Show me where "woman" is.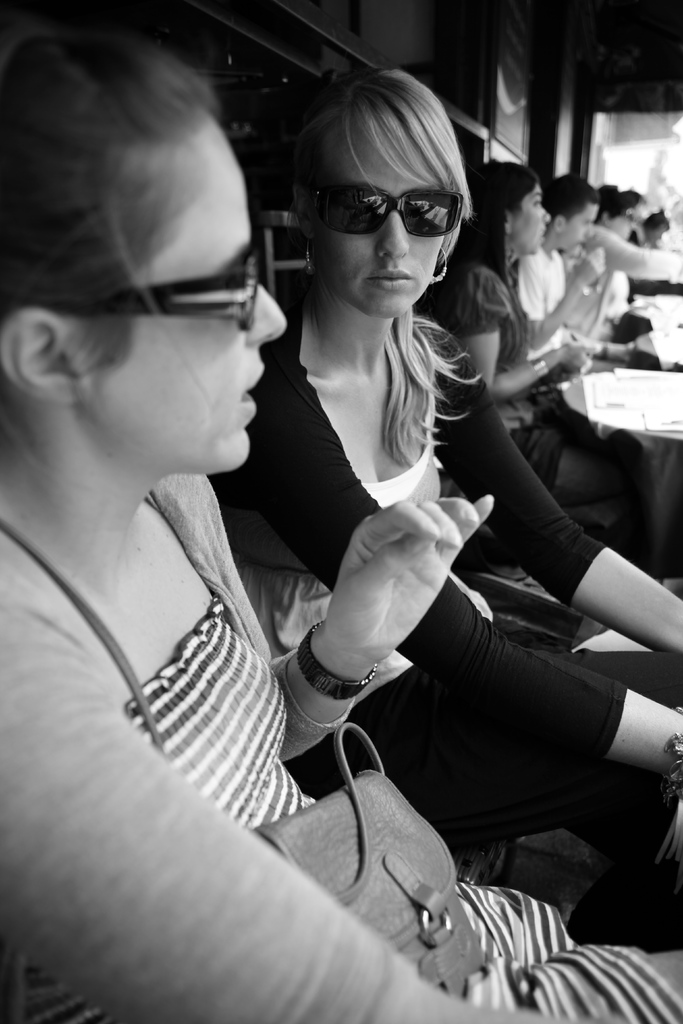
"woman" is at 216, 67, 682, 954.
